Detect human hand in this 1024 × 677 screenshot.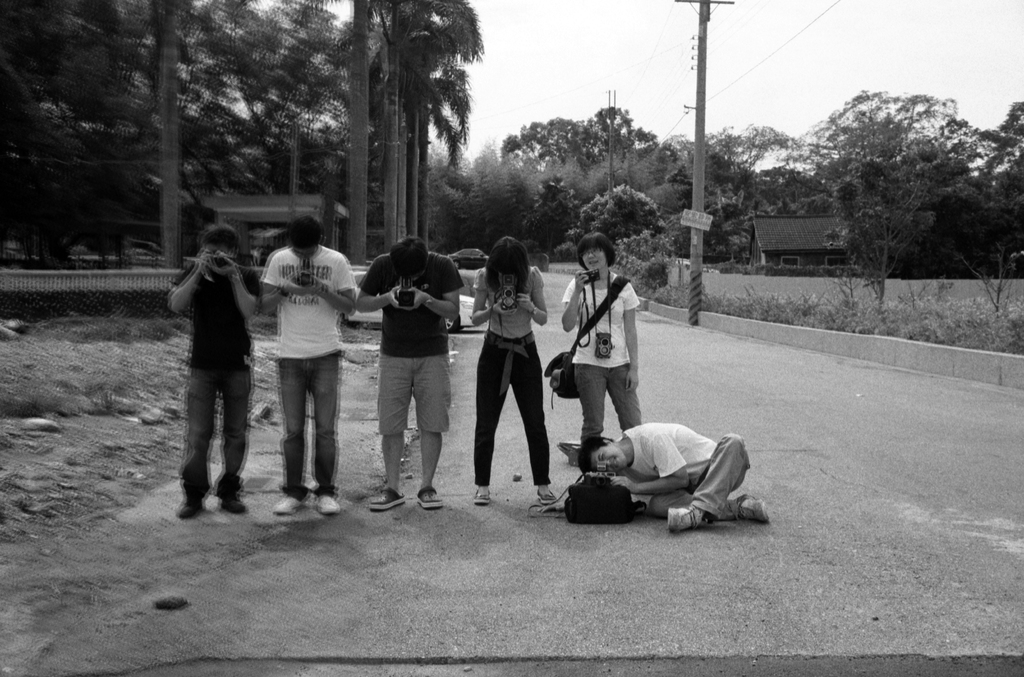
Detection: box=[514, 289, 534, 313].
